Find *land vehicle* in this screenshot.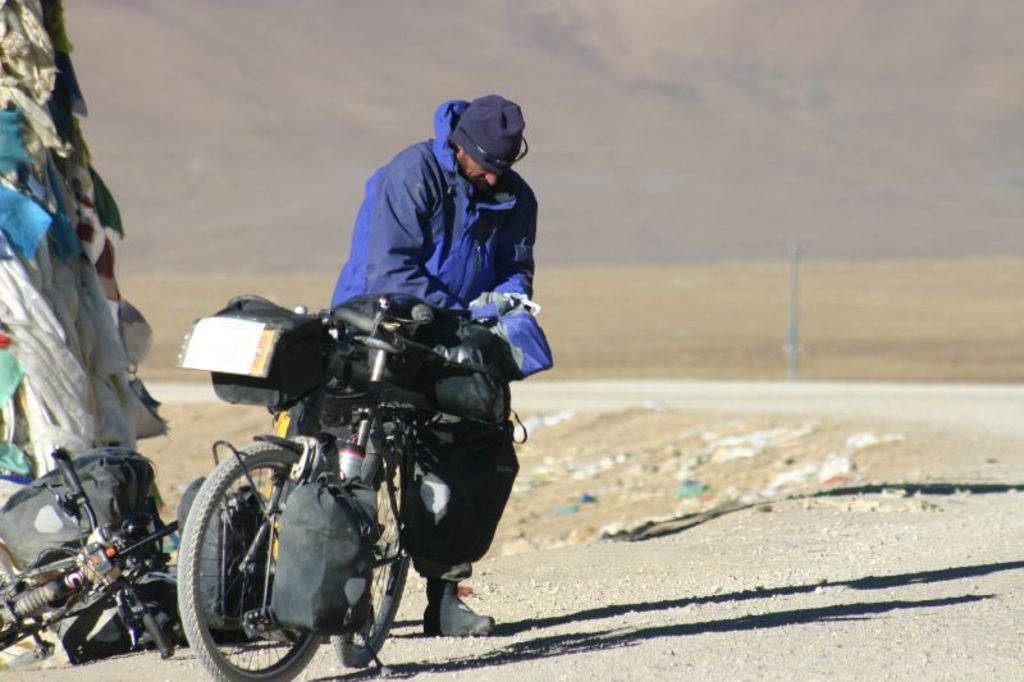
The bounding box for *land vehicle* is crop(164, 284, 522, 681).
